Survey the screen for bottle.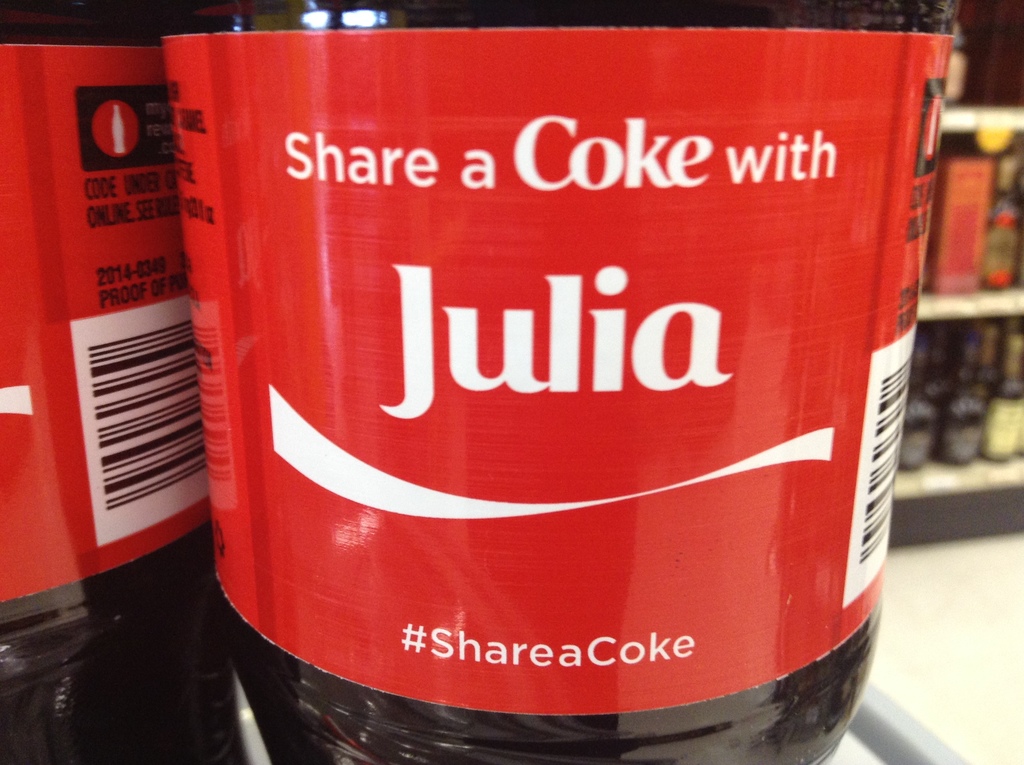
Survey found: box=[981, 152, 1019, 294].
